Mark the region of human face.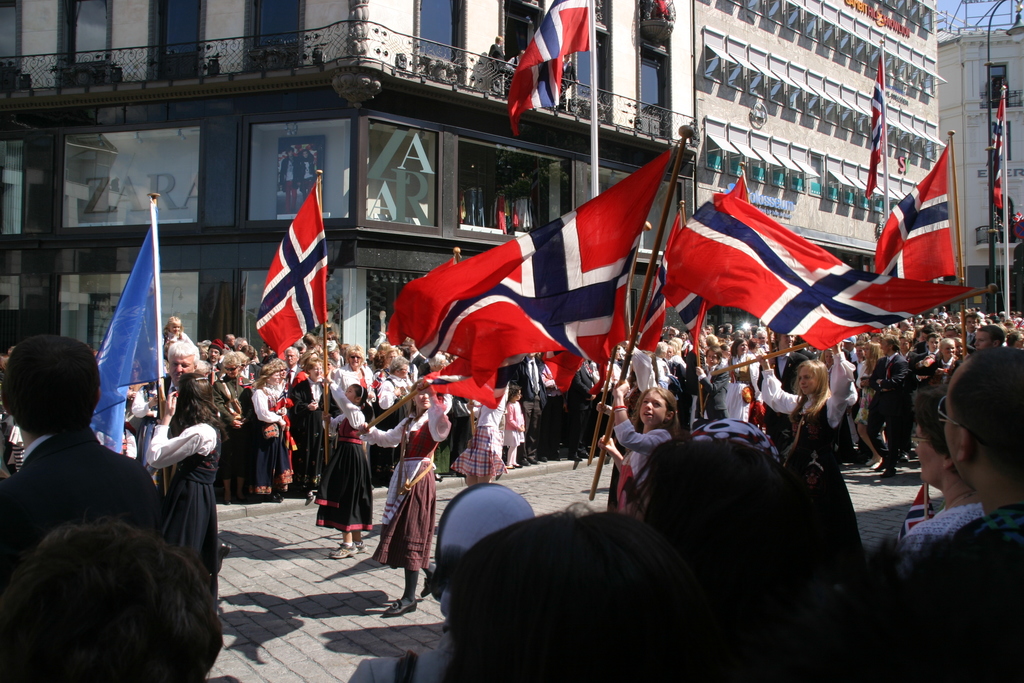
Region: detection(799, 367, 815, 399).
